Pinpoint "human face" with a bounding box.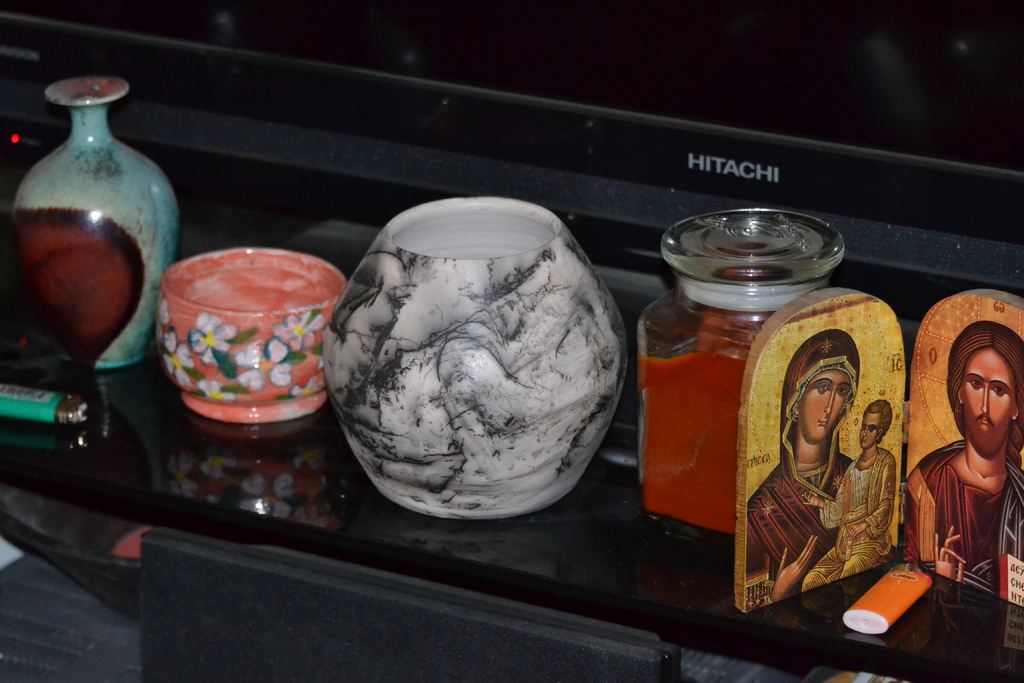
859/413/879/448.
